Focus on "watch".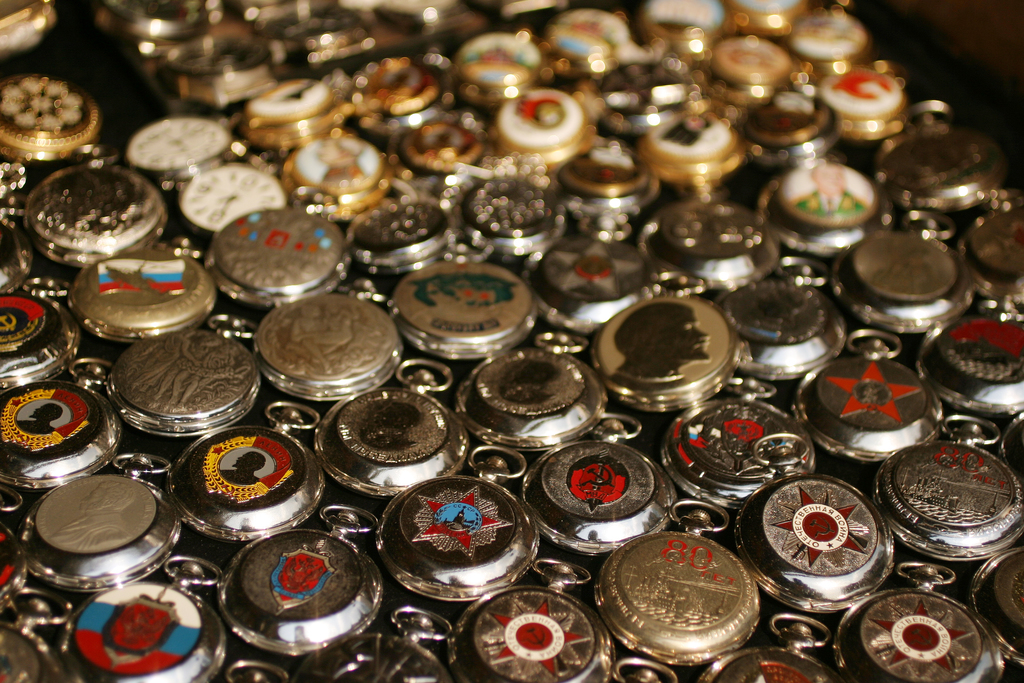
Focused at 829, 208, 978, 340.
